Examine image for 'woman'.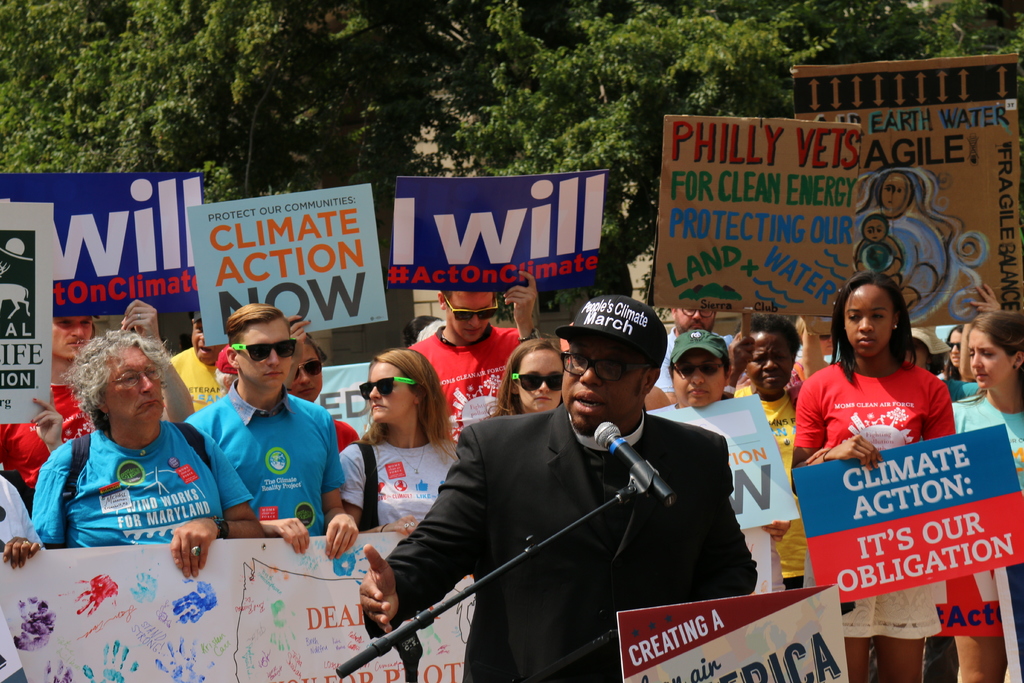
Examination result: rect(947, 304, 1023, 682).
